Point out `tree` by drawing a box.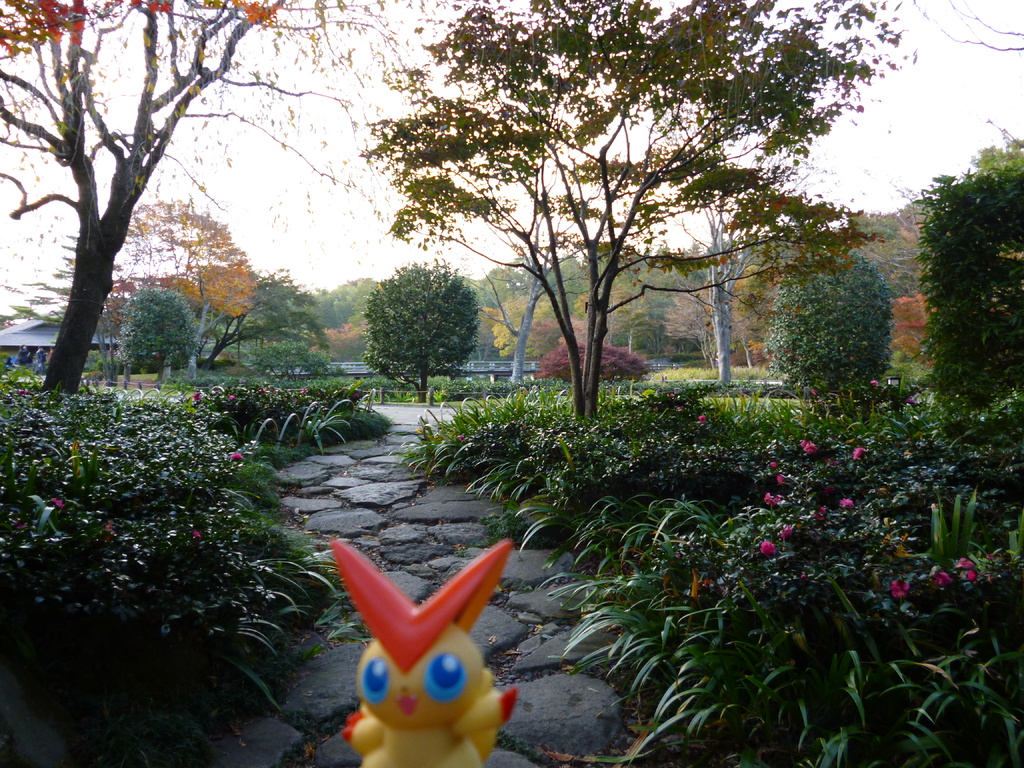
(left=365, top=25, right=873, bottom=449).
